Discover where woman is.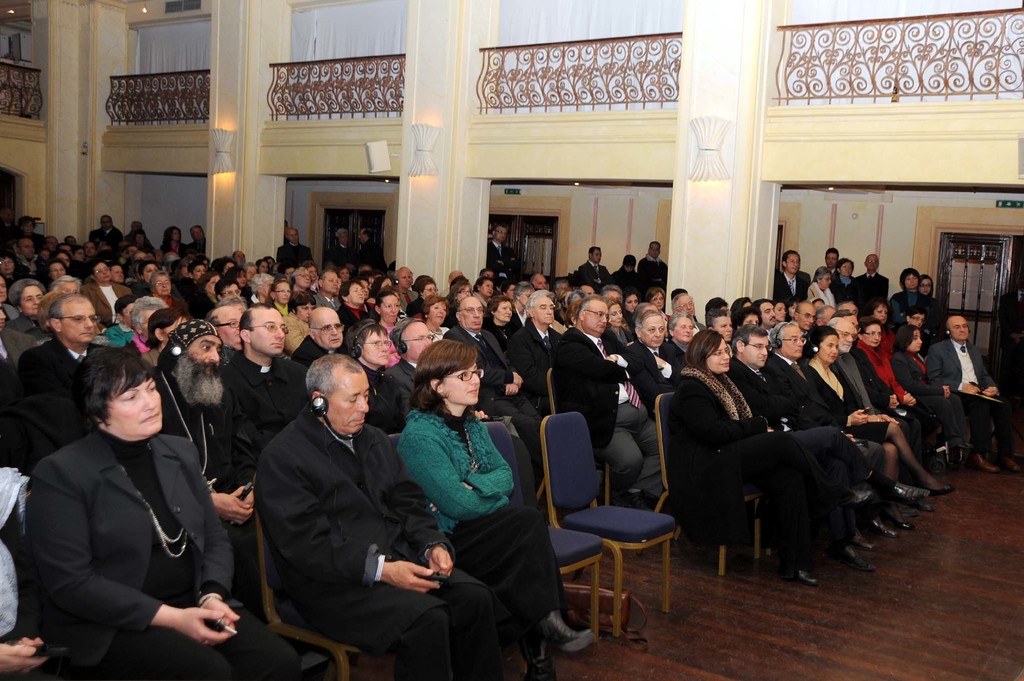
Discovered at 399, 335, 590, 680.
